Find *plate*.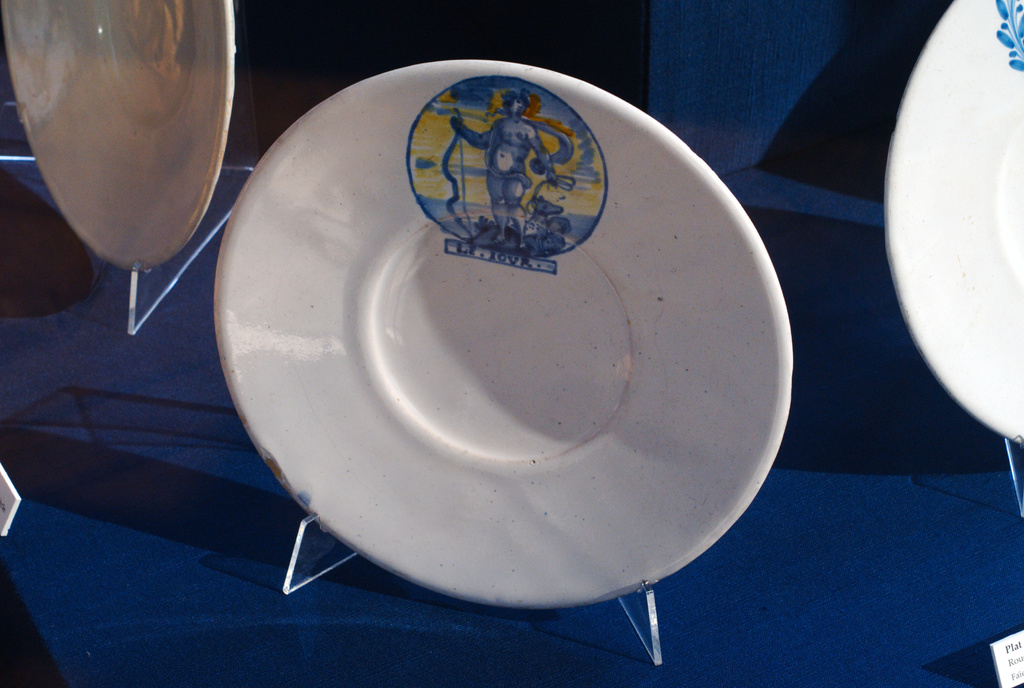
(883, 0, 1023, 447).
